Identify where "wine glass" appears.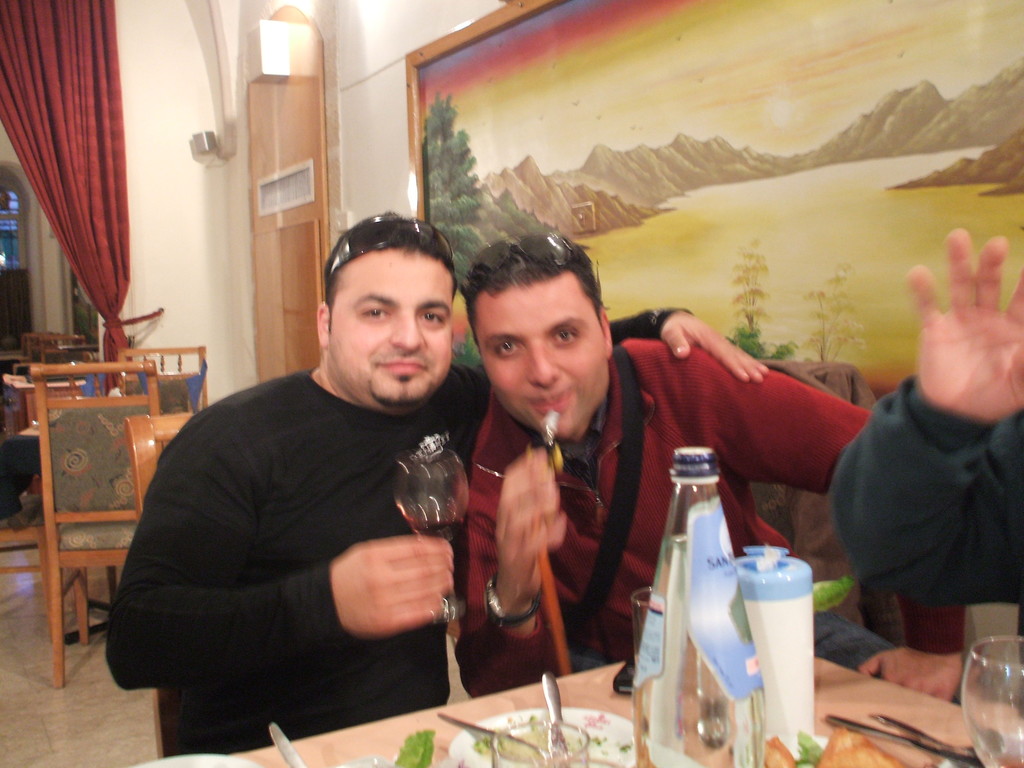
Appears at crop(961, 637, 1023, 767).
